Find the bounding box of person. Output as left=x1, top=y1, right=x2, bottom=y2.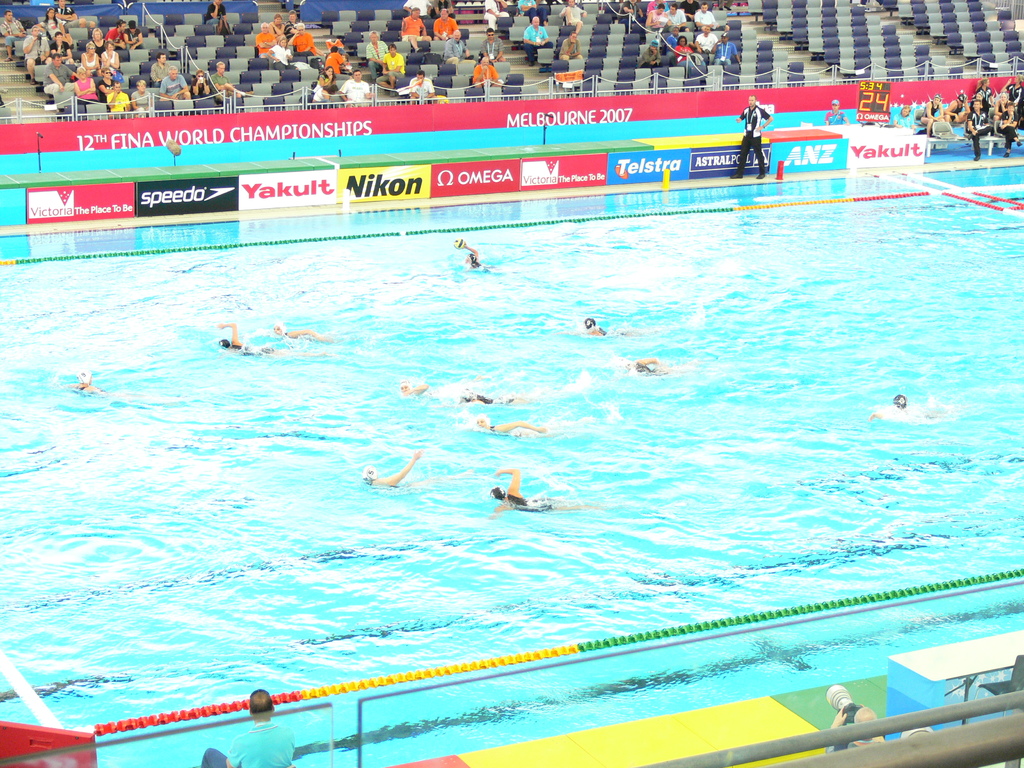
left=584, top=316, right=639, bottom=335.
